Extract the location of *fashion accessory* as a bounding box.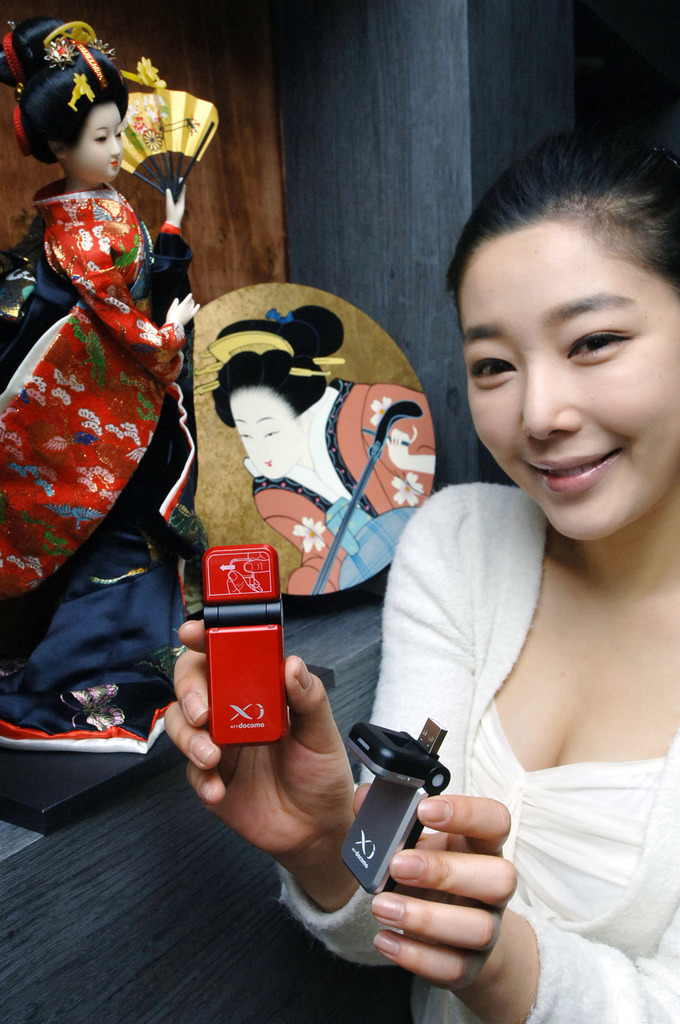
left=42, top=15, right=107, bottom=111.
